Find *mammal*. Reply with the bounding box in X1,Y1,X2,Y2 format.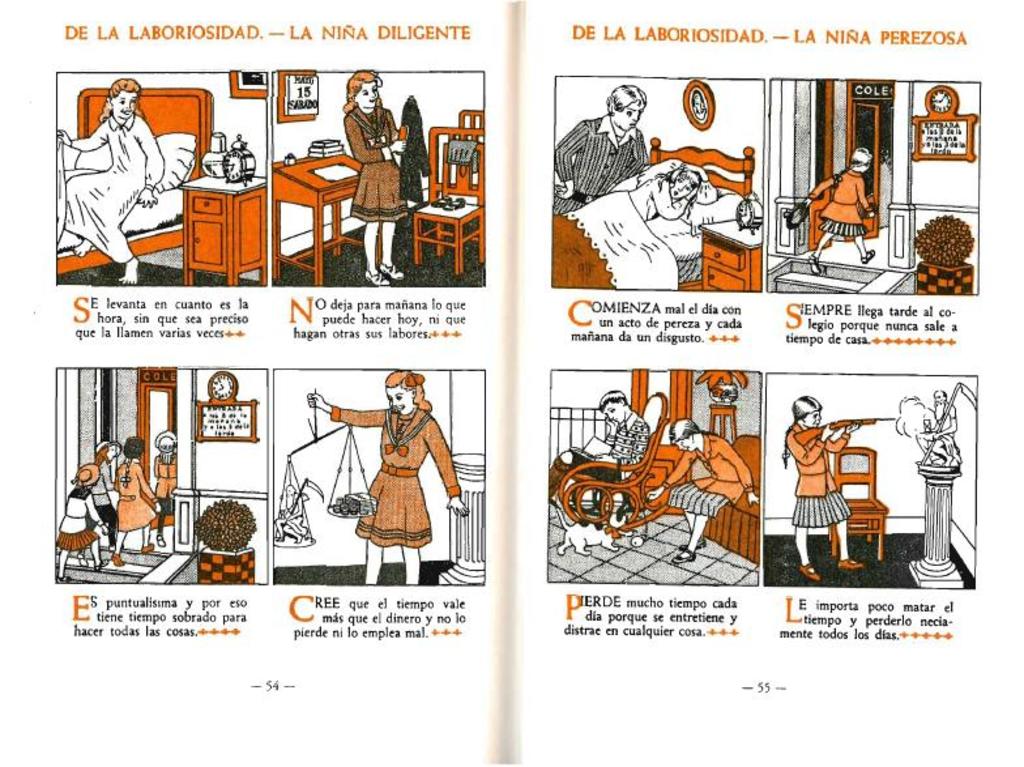
810,148,869,278.
